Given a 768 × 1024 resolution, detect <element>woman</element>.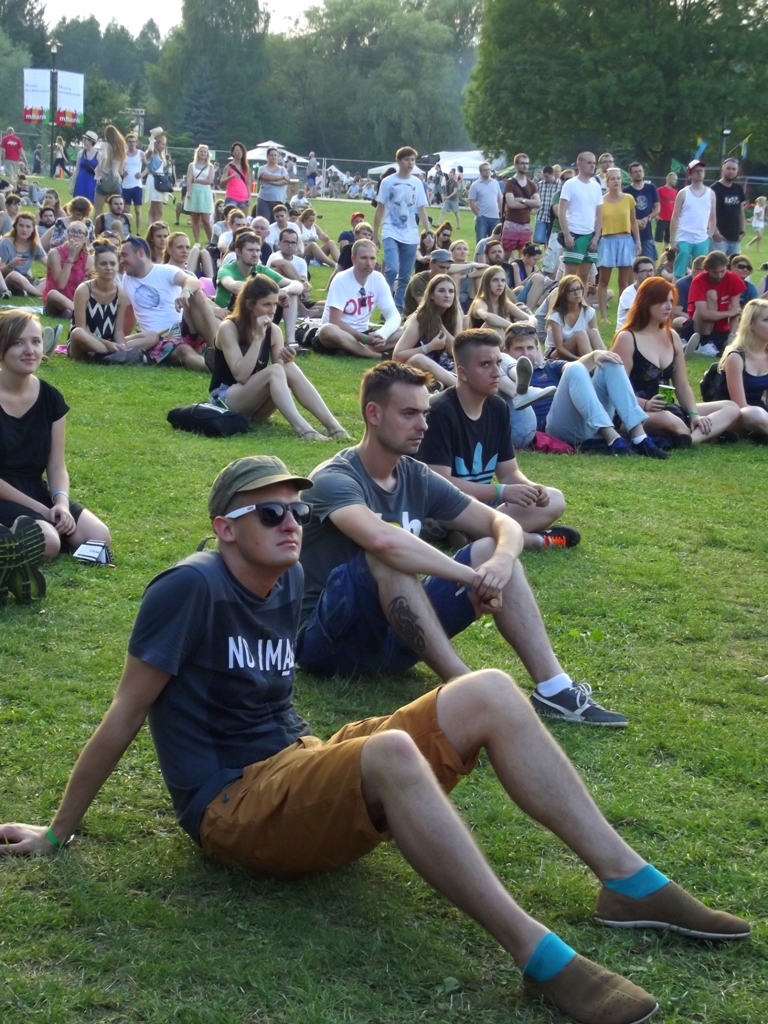
locate(717, 296, 767, 439).
